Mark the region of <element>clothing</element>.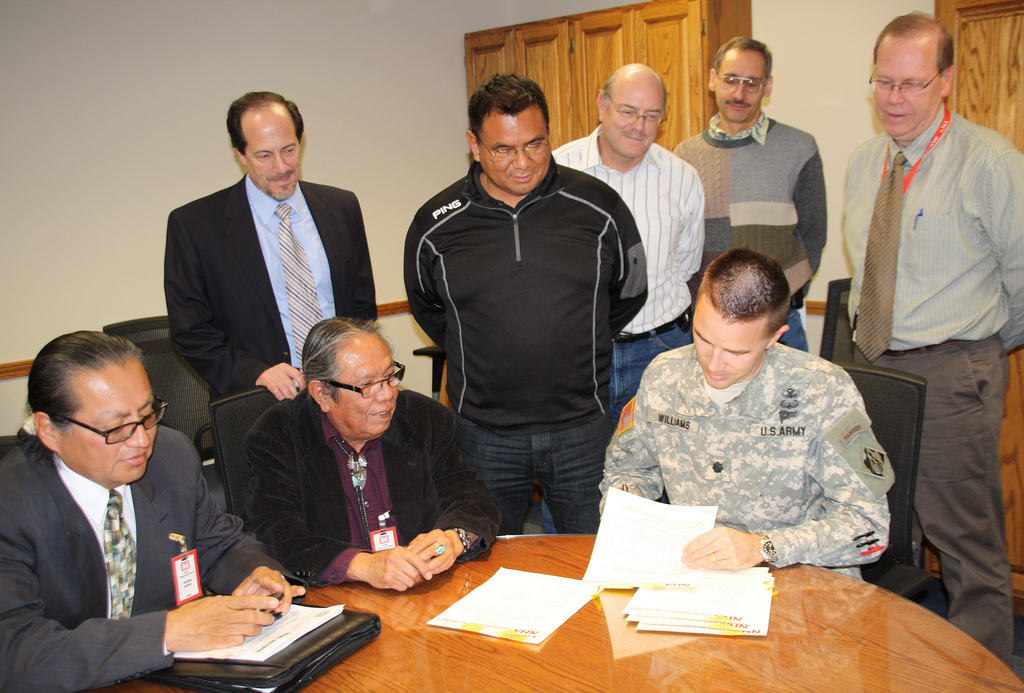
Region: [x1=155, y1=166, x2=379, y2=393].
